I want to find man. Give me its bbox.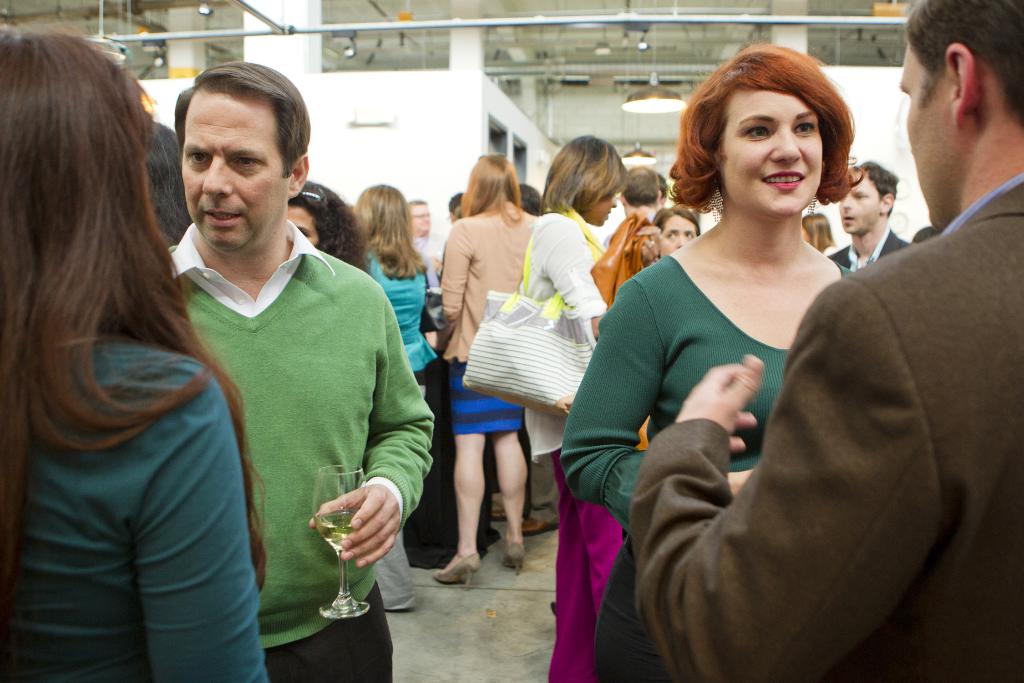
[left=609, top=161, right=652, bottom=266].
